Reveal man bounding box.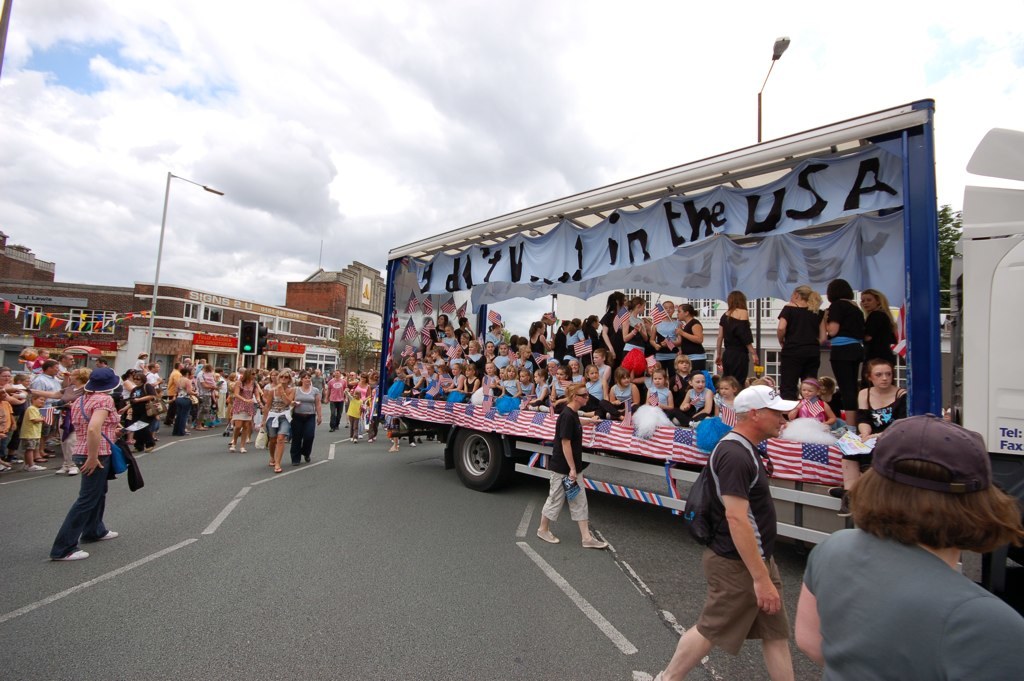
Revealed: x1=656 y1=387 x2=799 y2=680.
